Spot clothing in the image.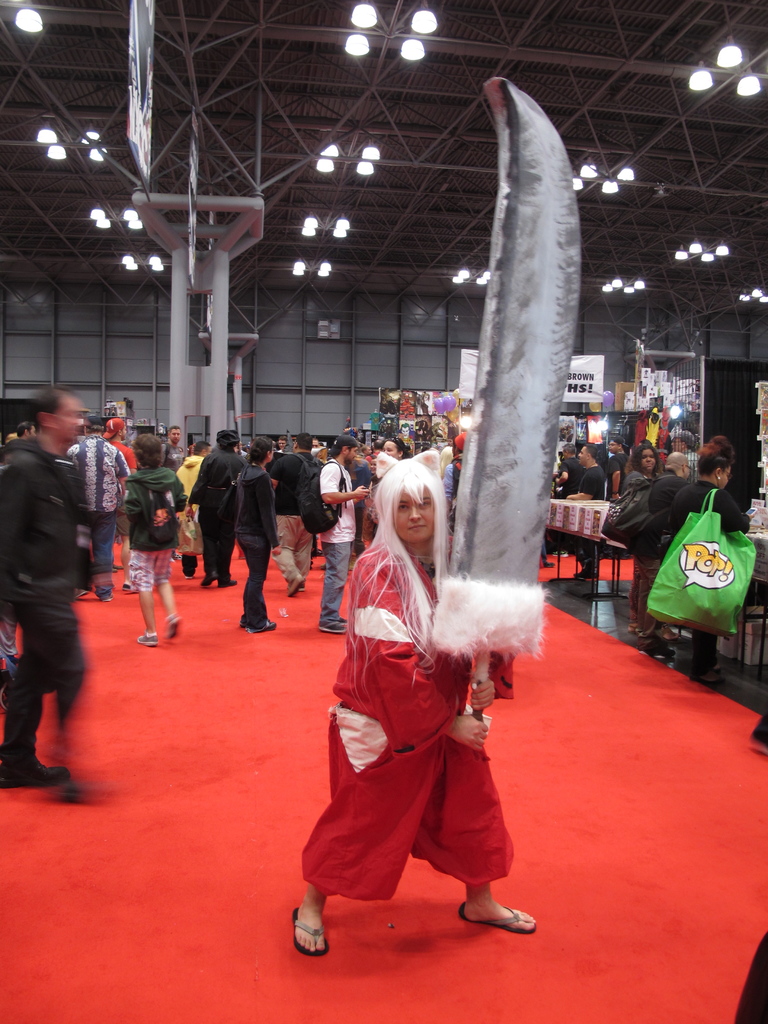
clothing found at {"left": 613, "top": 465, "right": 655, "bottom": 605}.
